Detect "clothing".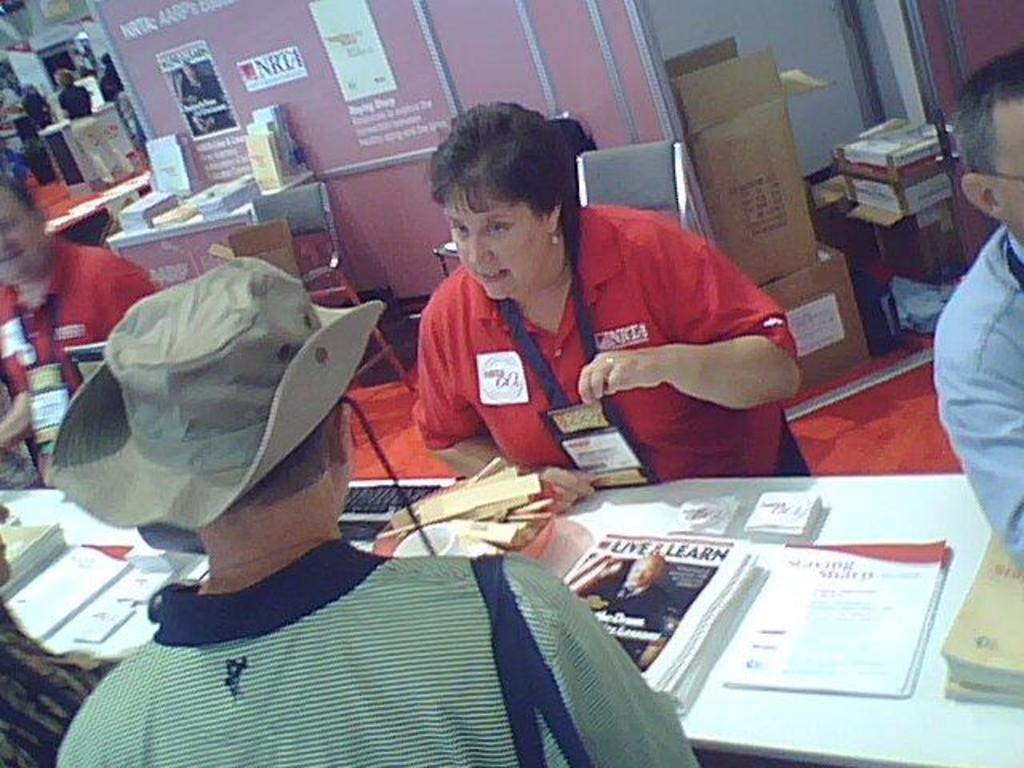
Detected at bbox=(930, 226, 1022, 571).
